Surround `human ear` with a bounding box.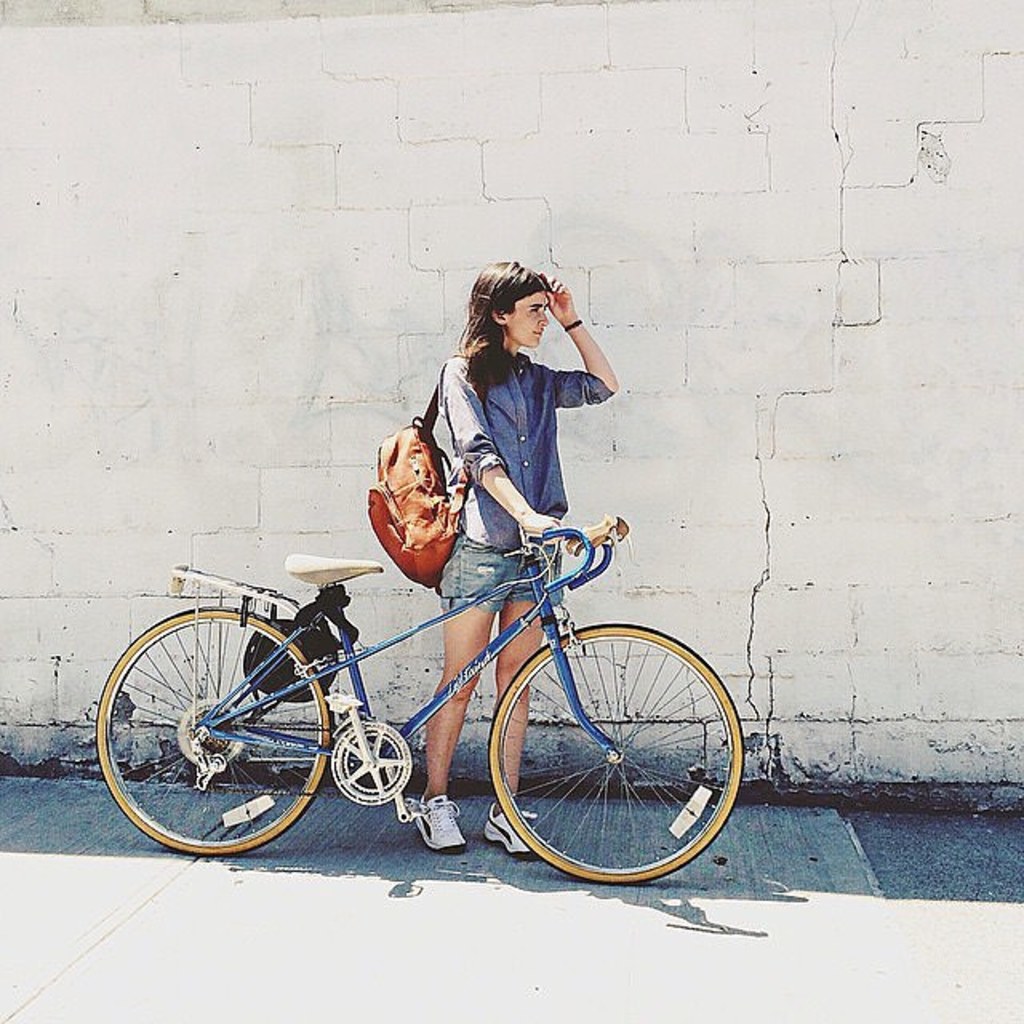
locate(493, 304, 504, 323).
